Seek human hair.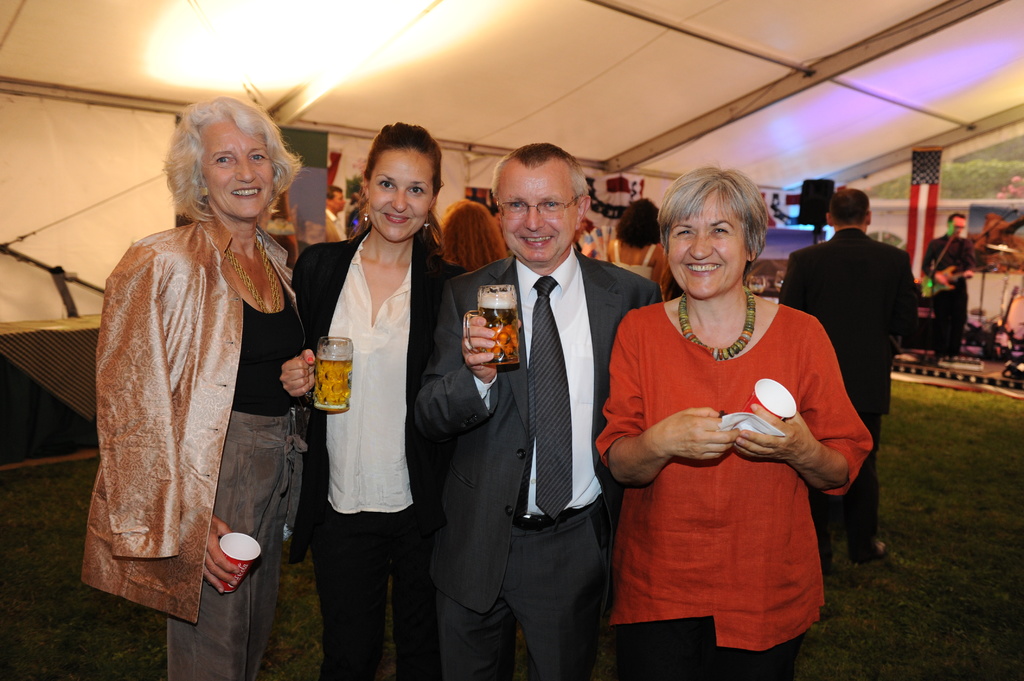
<region>948, 211, 964, 218</region>.
